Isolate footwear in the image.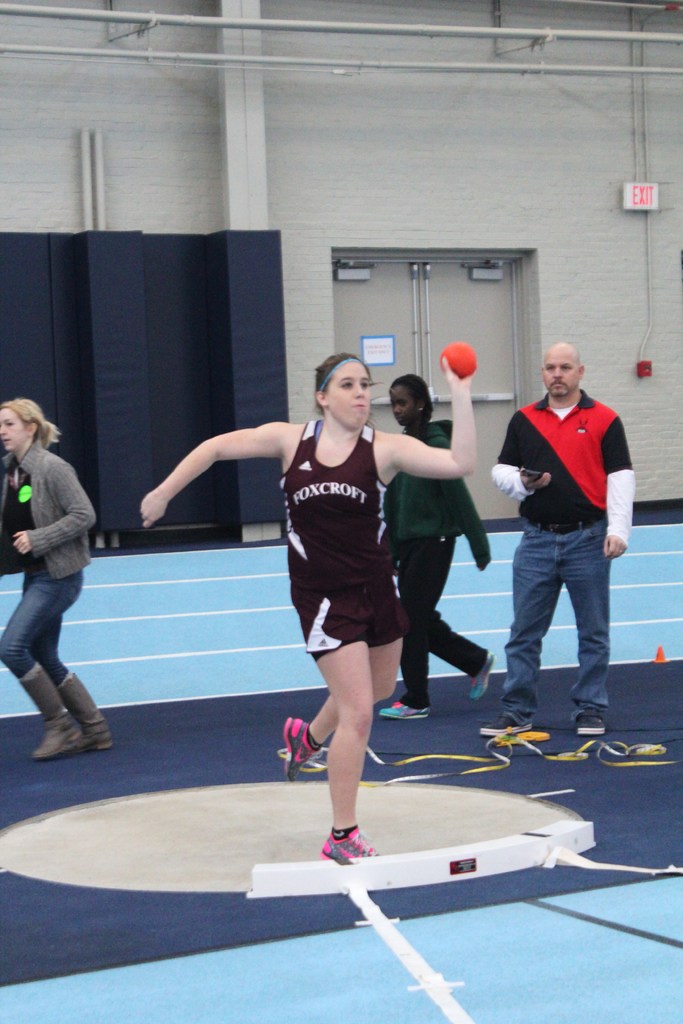
Isolated region: [left=320, top=824, right=384, bottom=865].
